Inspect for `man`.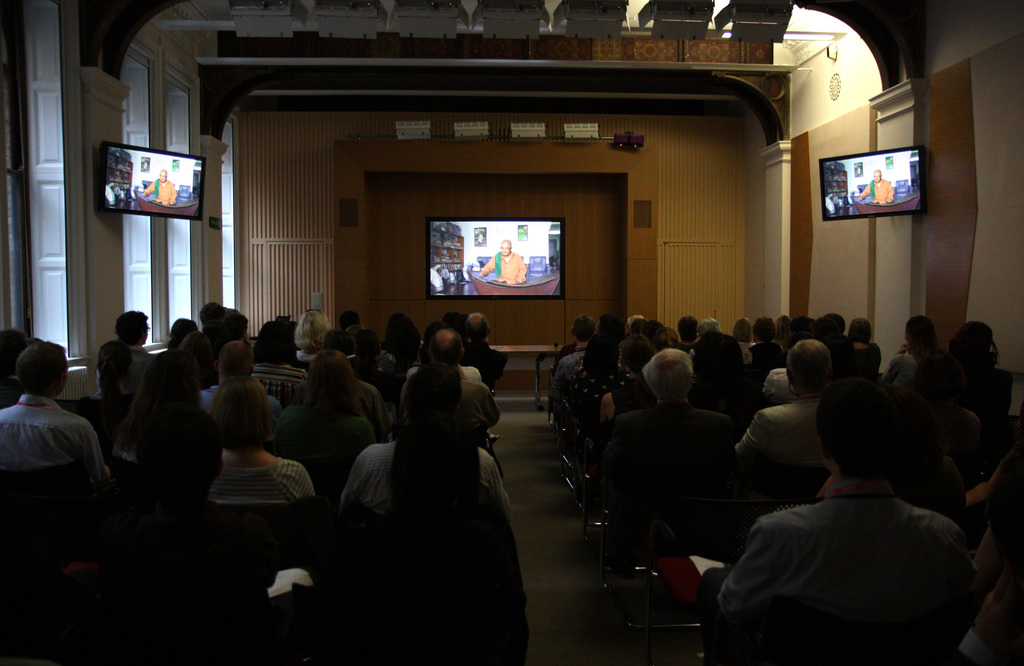
Inspection: l=1, t=341, r=106, b=524.
